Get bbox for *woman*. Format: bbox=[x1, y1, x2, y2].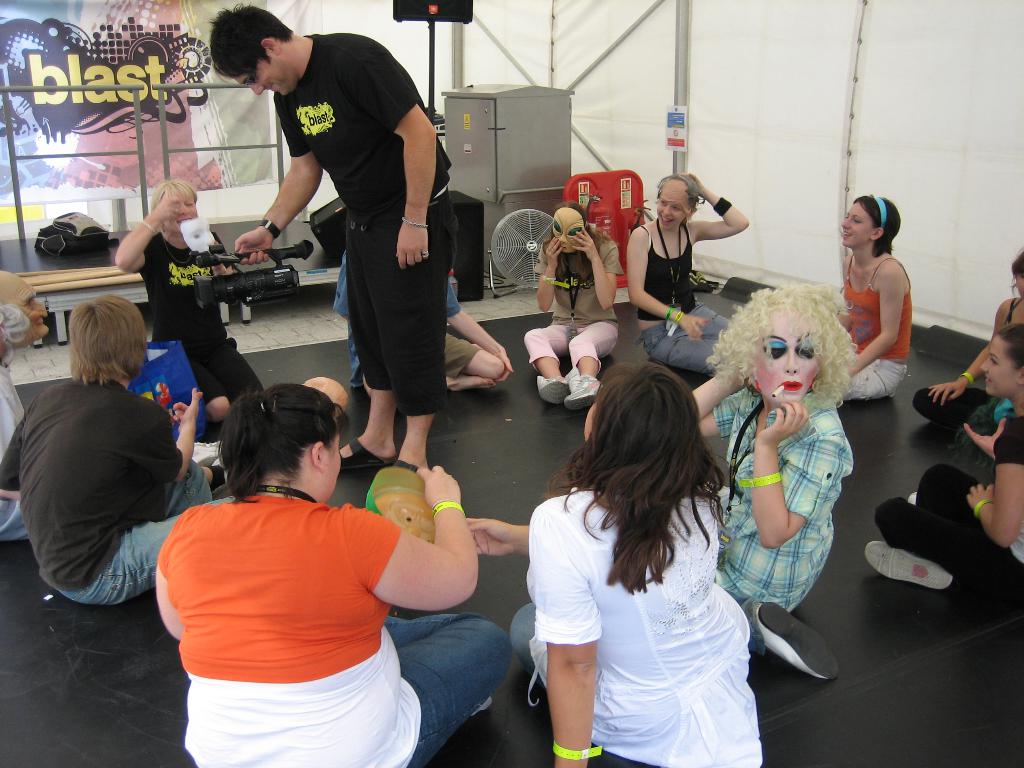
bbox=[520, 200, 625, 412].
